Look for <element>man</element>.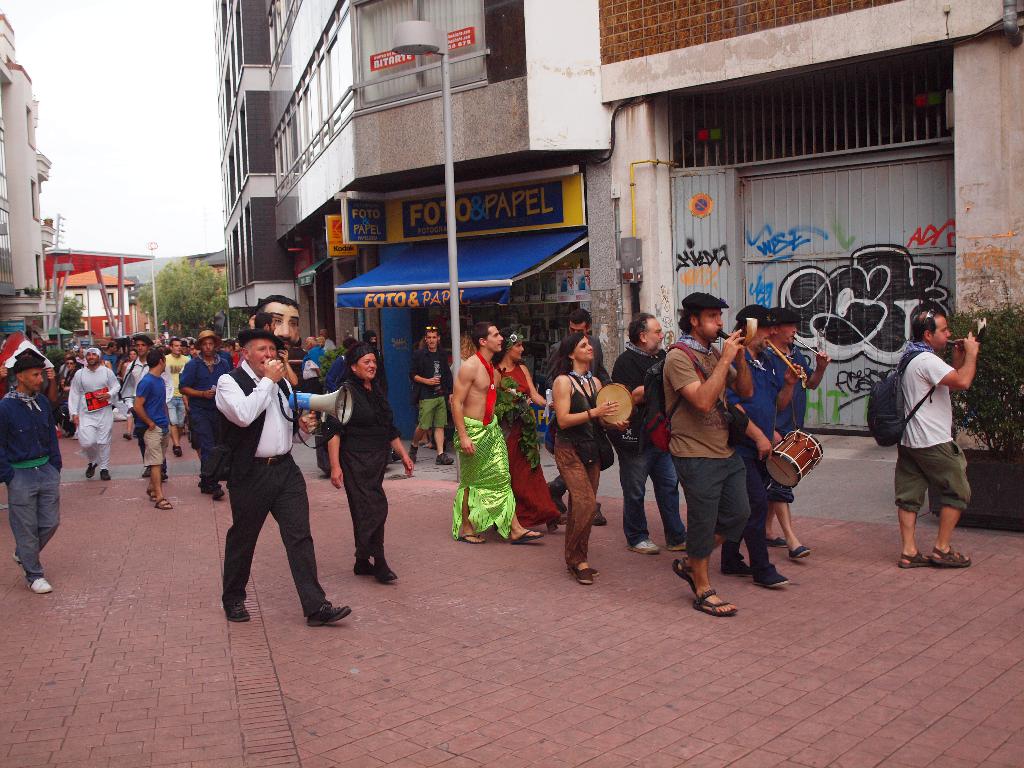
Found: <bbox>182, 335, 249, 509</bbox>.
